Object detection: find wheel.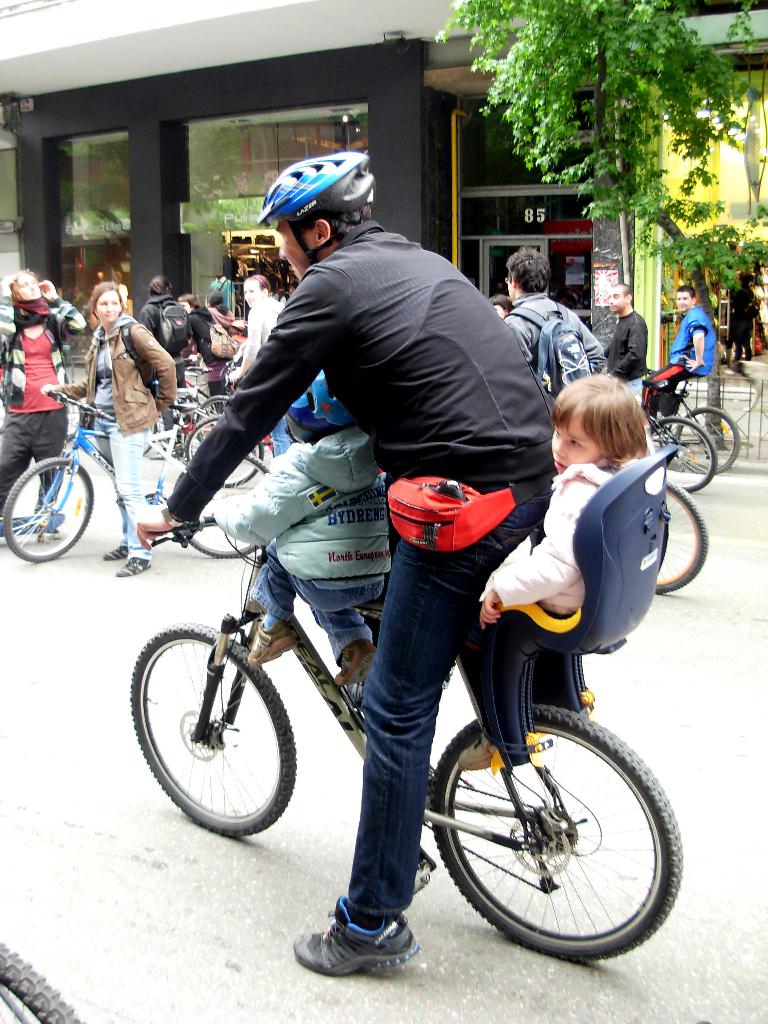
<bbox>431, 703, 682, 964</bbox>.
